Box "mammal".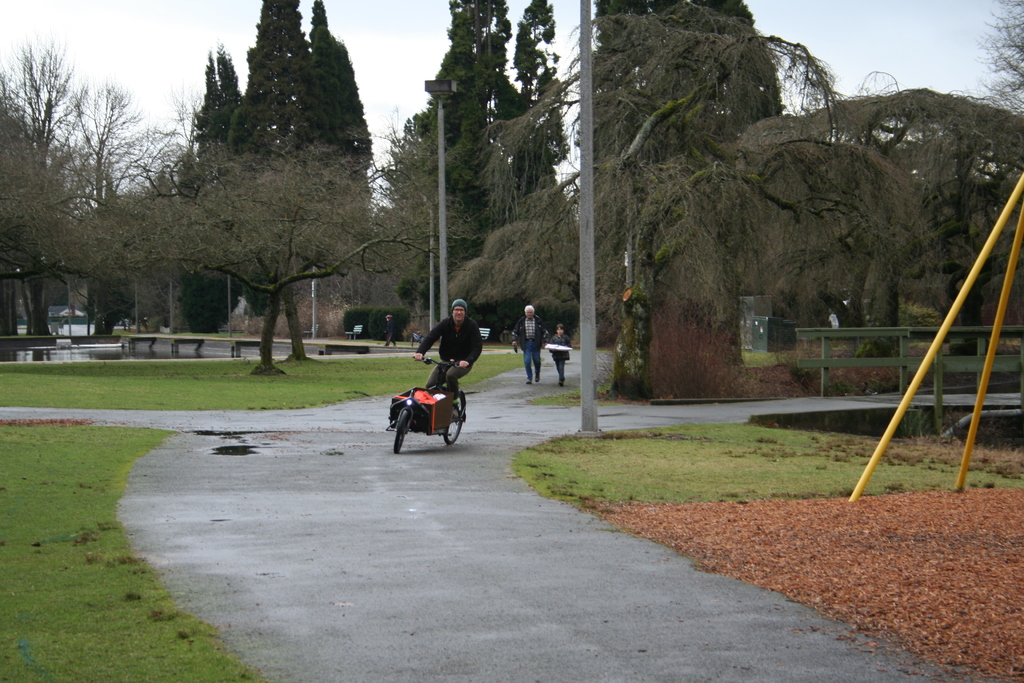
bbox=(547, 324, 573, 384).
